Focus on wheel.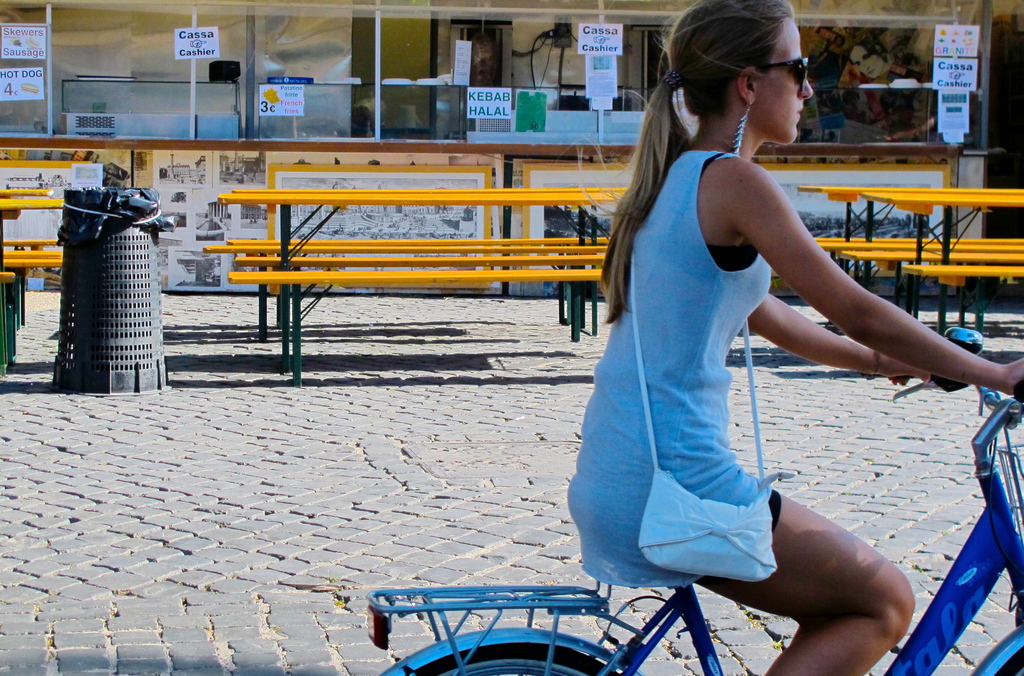
Focused at (993,649,1023,675).
